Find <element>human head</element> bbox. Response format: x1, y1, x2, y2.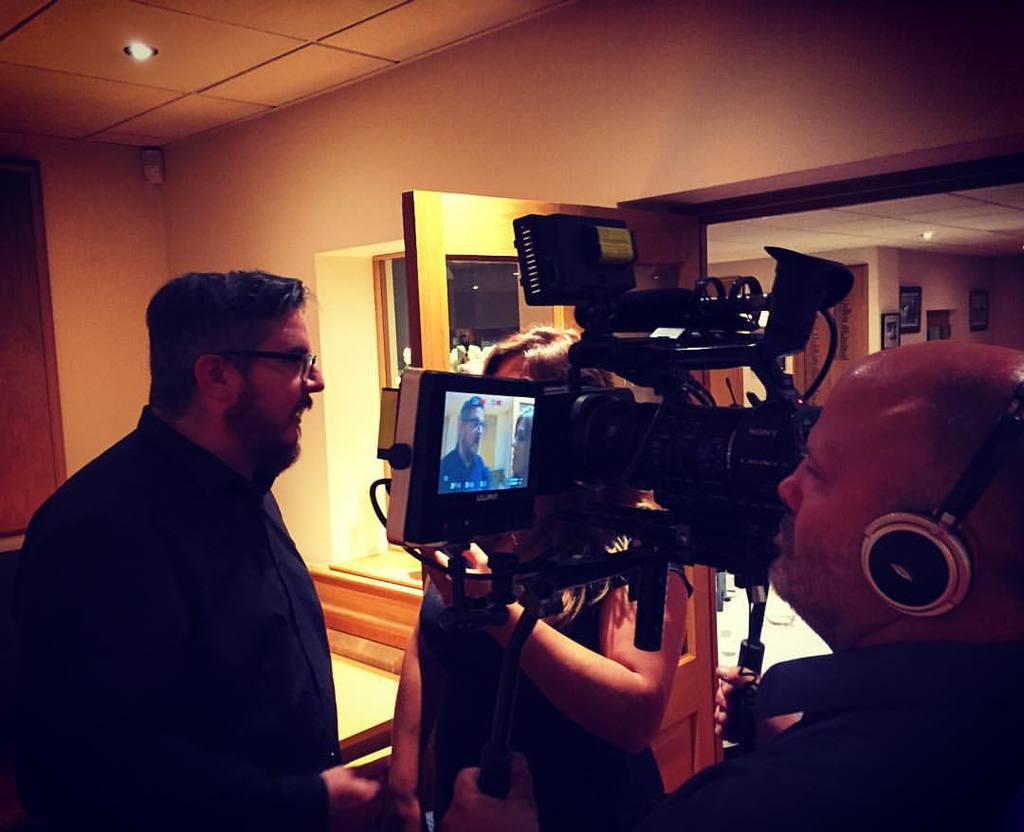
480, 325, 615, 389.
